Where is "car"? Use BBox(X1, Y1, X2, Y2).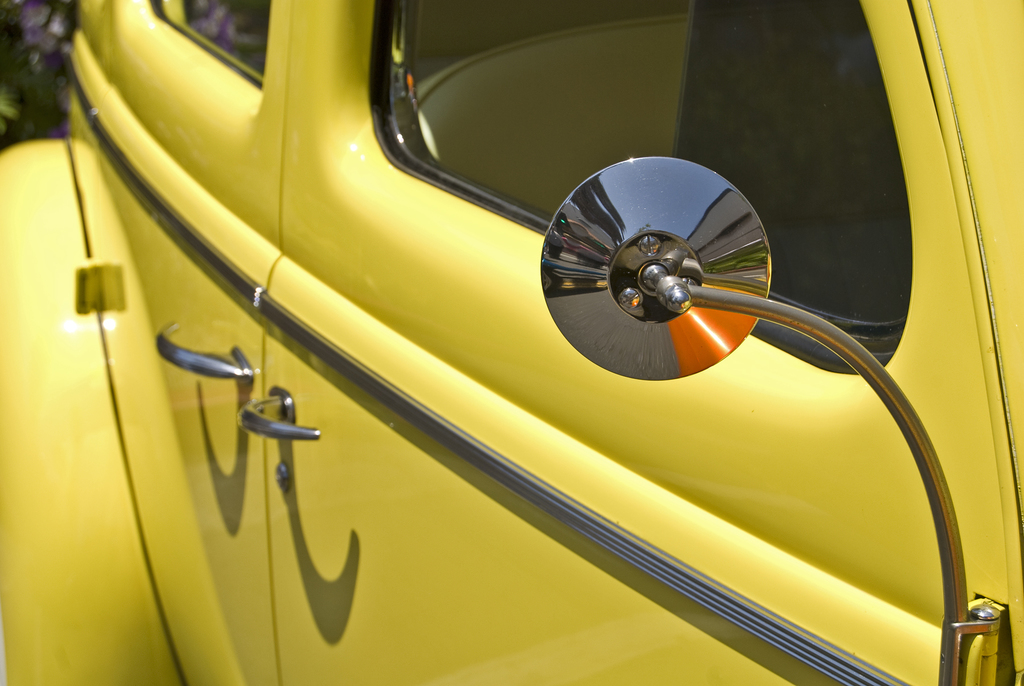
BBox(0, 0, 1023, 685).
